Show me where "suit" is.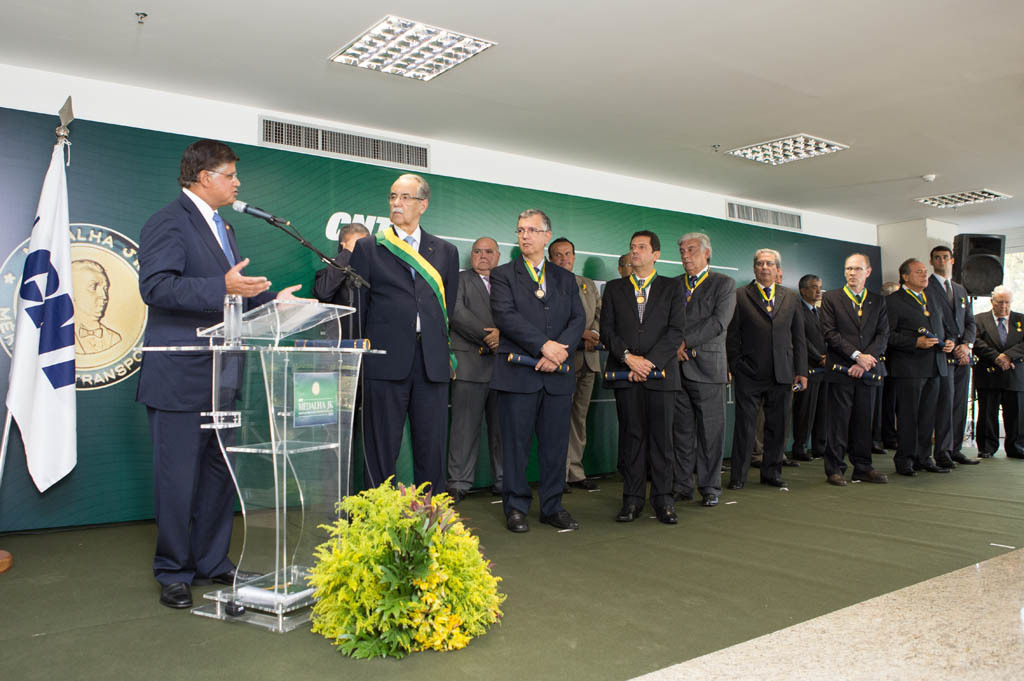
"suit" is at box(568, 271, 601, 478).
